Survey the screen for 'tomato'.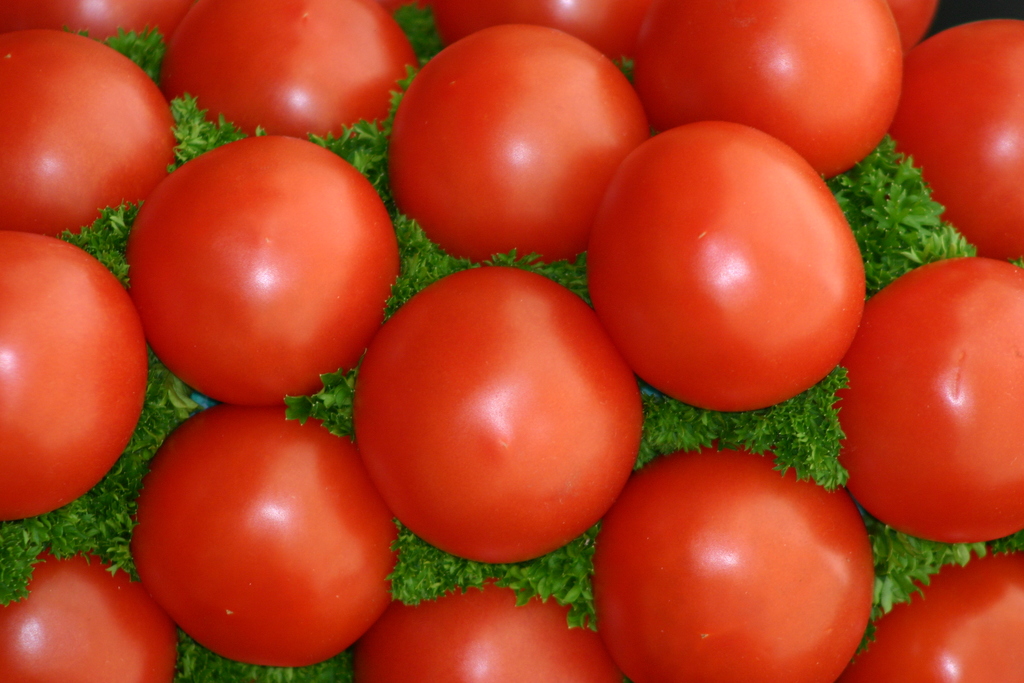
Survey found: [left=159, top=0, right=413, bottom=149].
